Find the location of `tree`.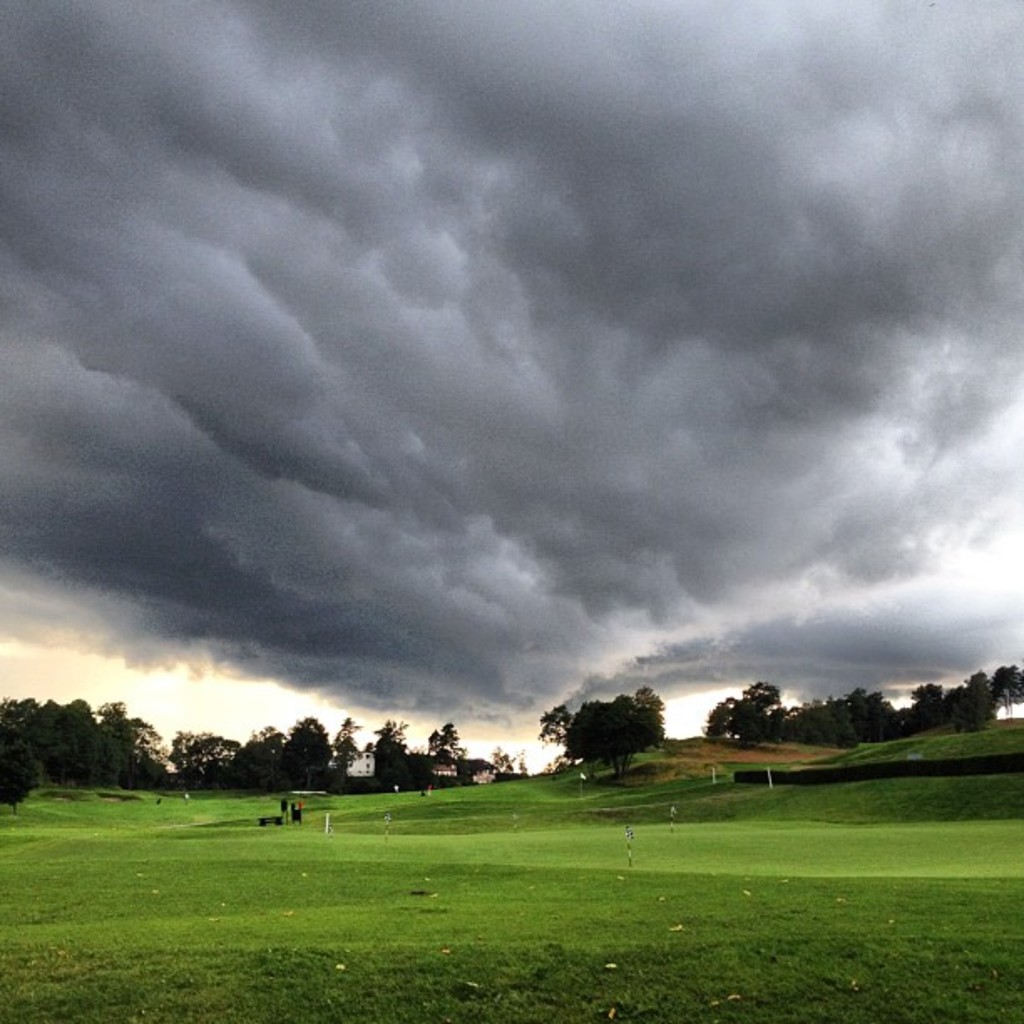
Location: pyautogui.locateOnScreen(490, 748, 529, 773).
